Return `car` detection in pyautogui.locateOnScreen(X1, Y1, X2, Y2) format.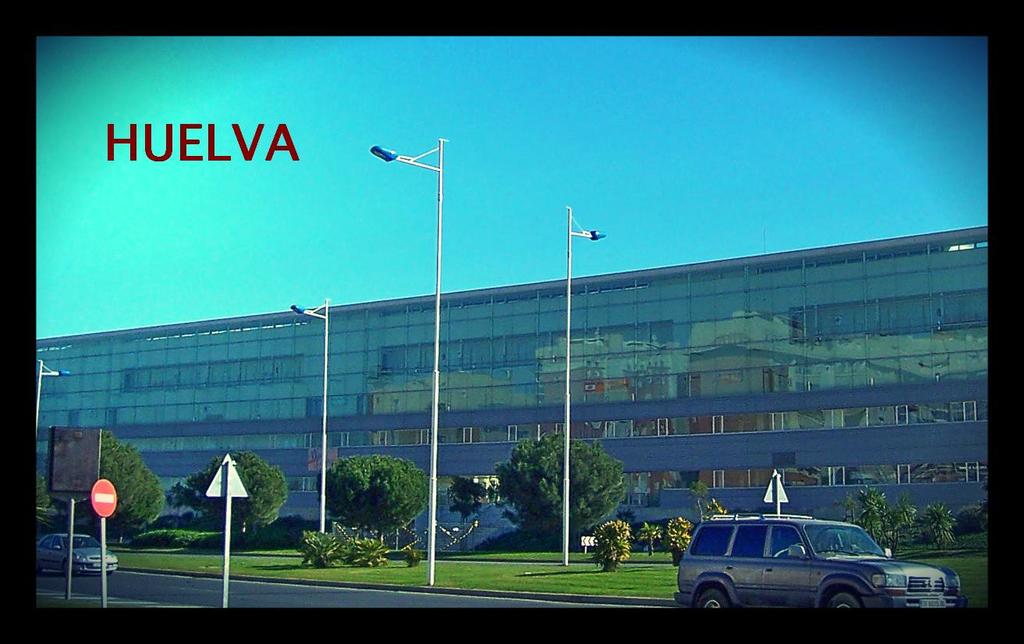
pyautogui.locateOnScreen(675, 511, 970, 611).
